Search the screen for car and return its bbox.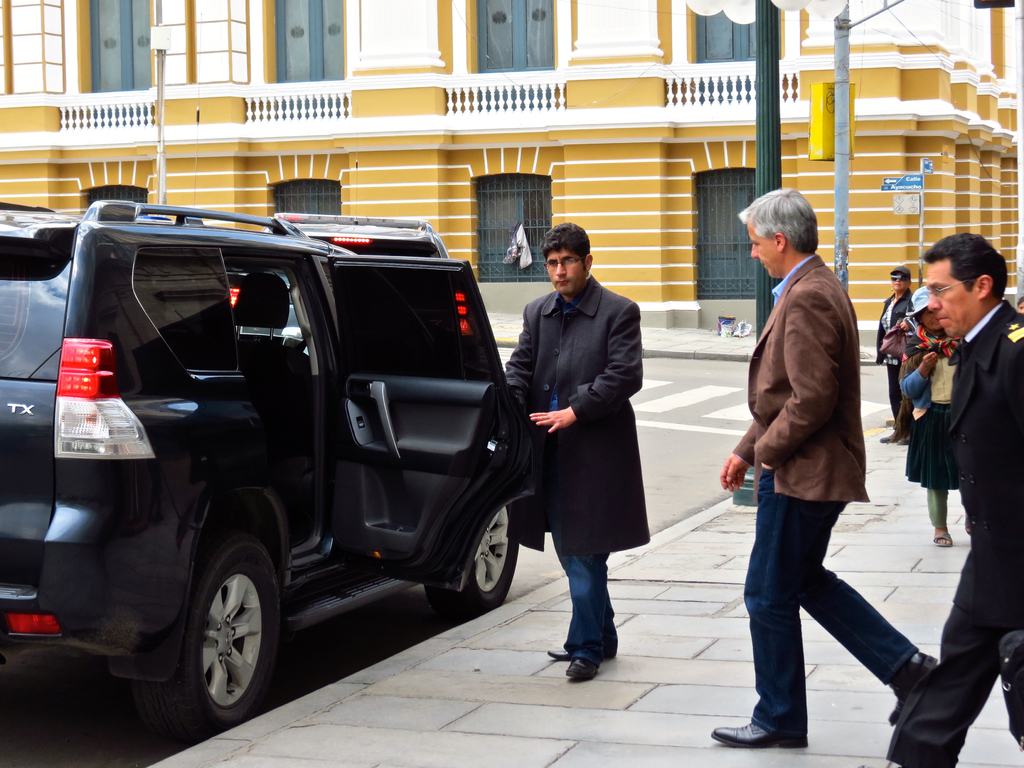
Found: locate(28, 183, 559, 733).
